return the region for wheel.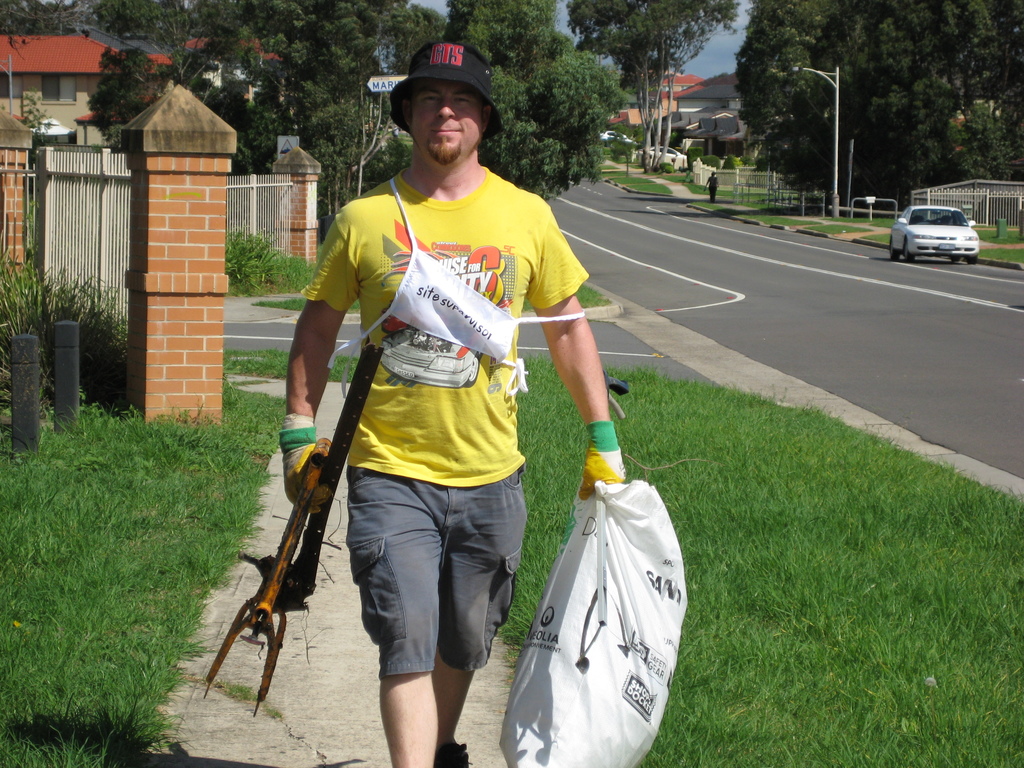
952/255/960/262.
